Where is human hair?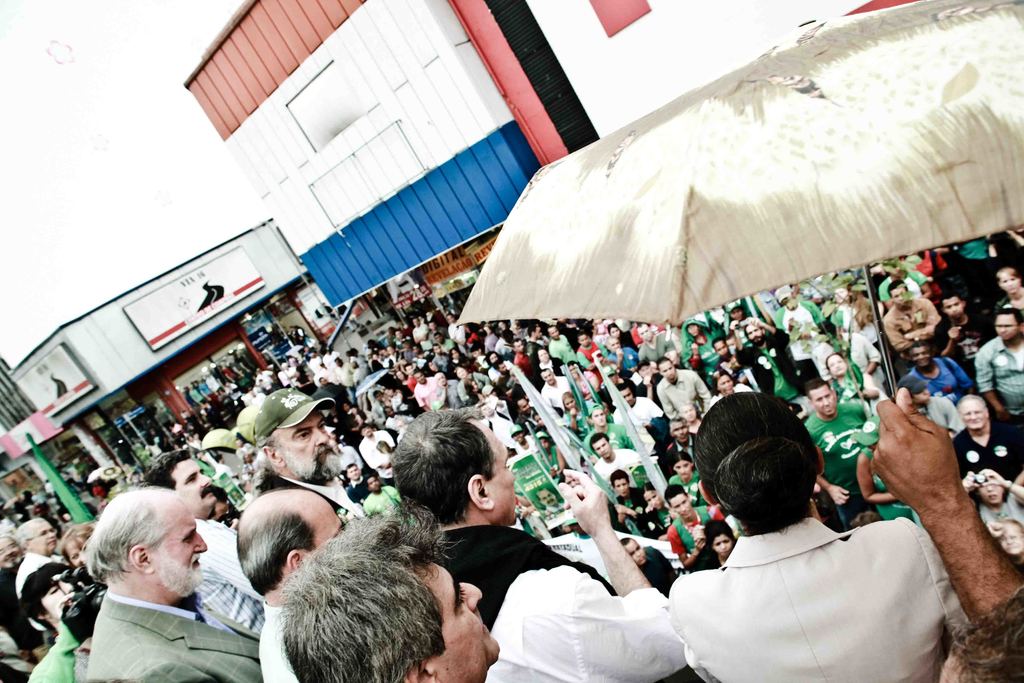
bbox=(247, 515, 465, 682).
